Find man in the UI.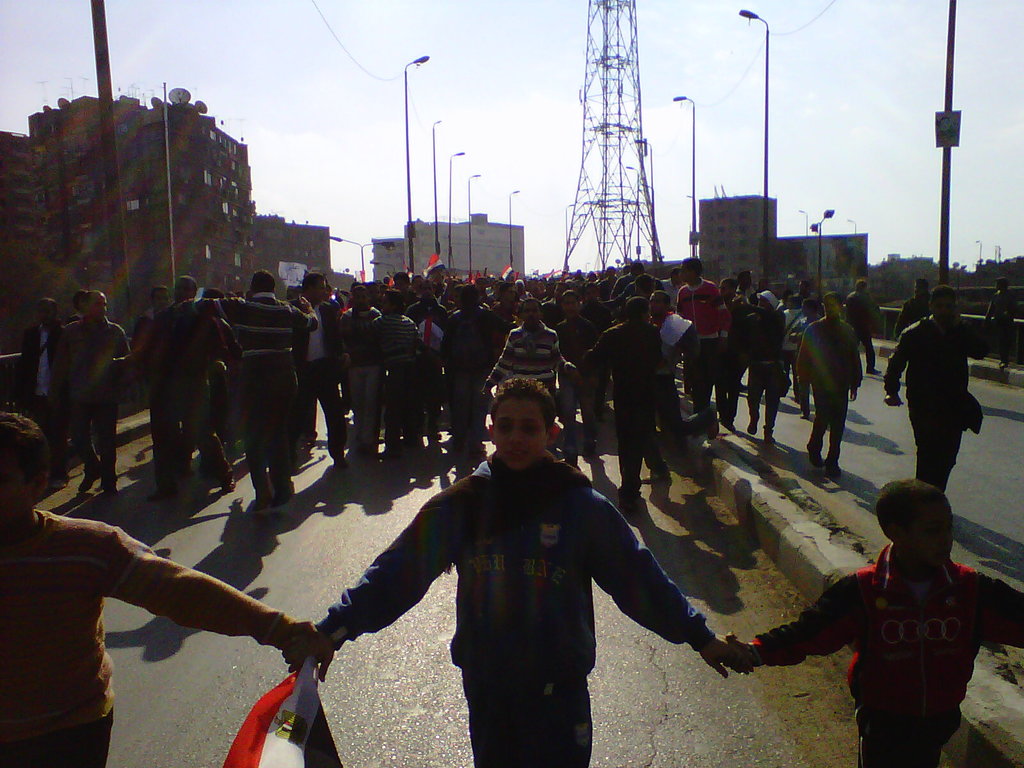
UI element at x1=360, y1=286, x2=426, y2=449.
